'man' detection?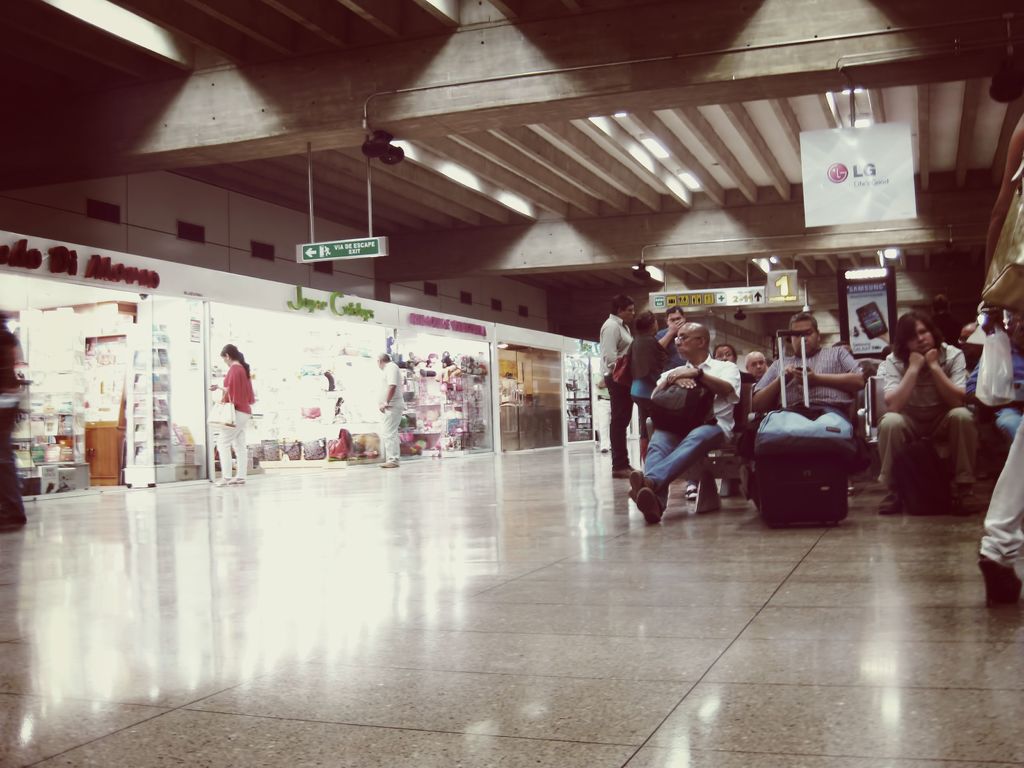
[751,312,868,456]
